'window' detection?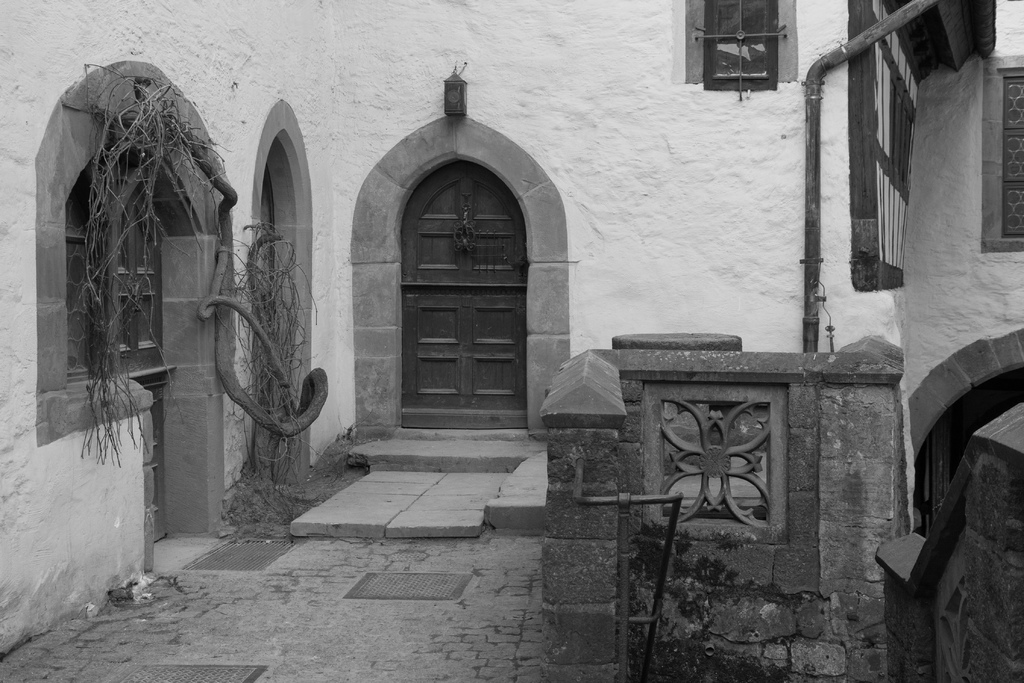
[x1=692, y1=0, x2=787, y2=96]
